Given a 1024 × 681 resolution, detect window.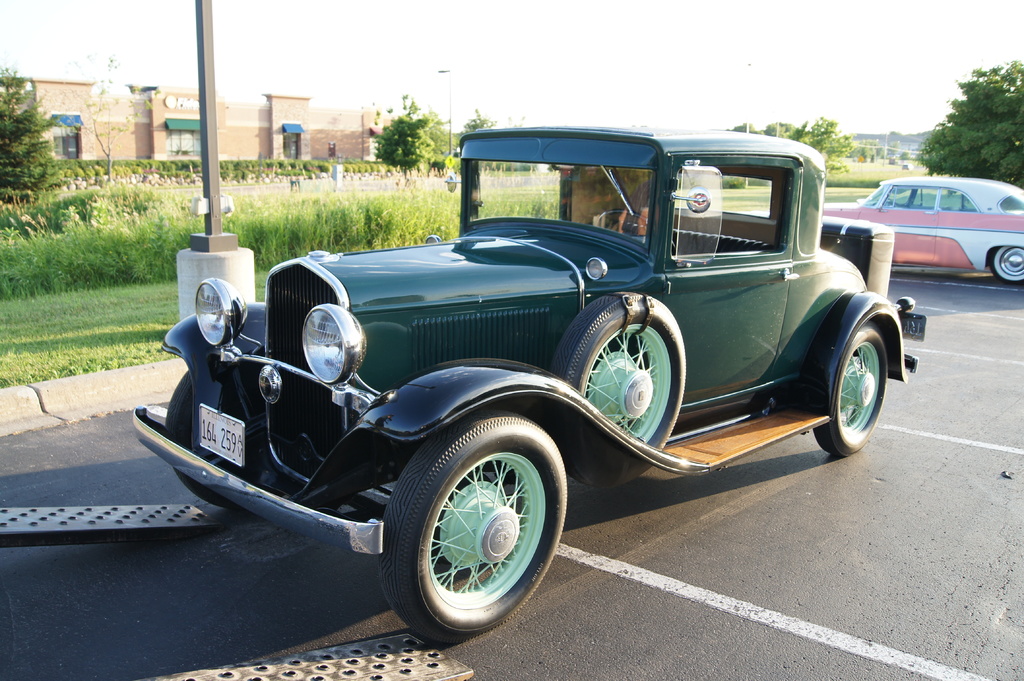
bbox=(284, 129, 305, 160).
